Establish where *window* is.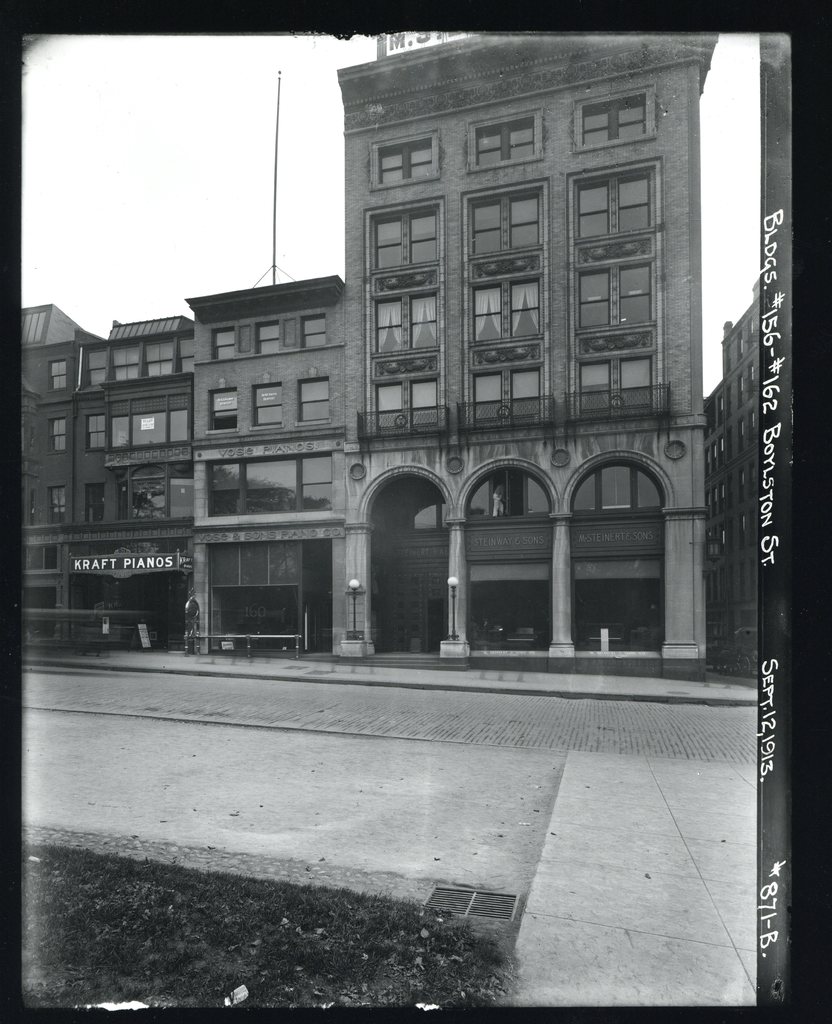
Established at {"left": 86, "top": 356, "right": 105, "bottom": 389}.
